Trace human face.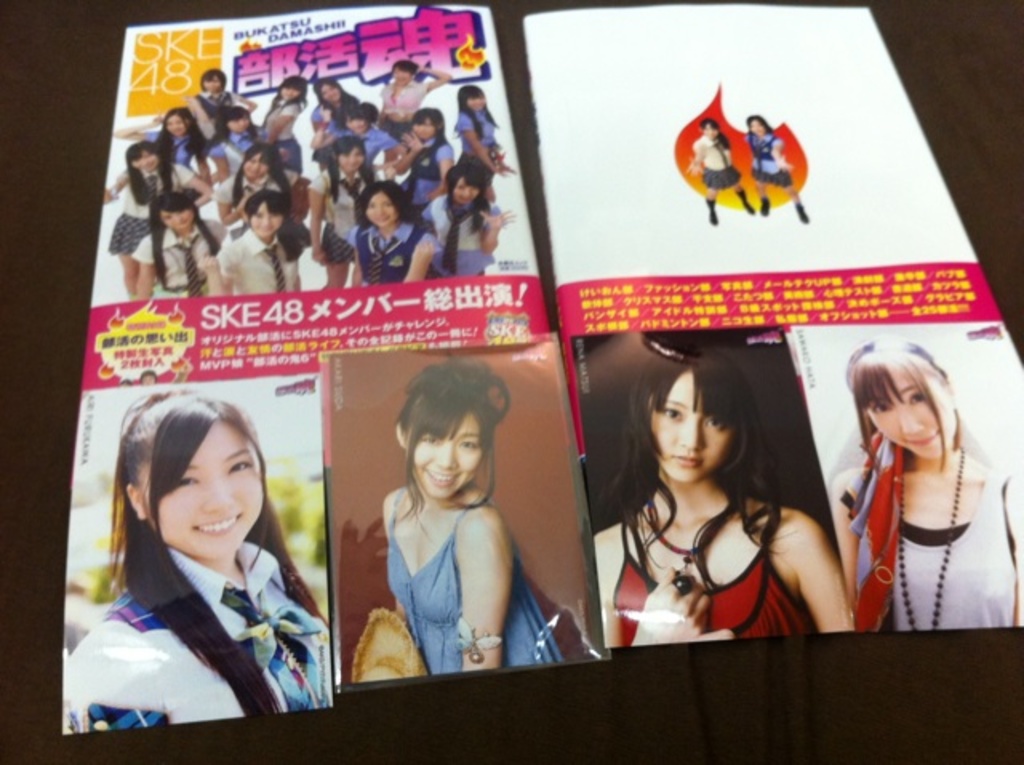
Traced to crop(322, 85, 341, 104).
